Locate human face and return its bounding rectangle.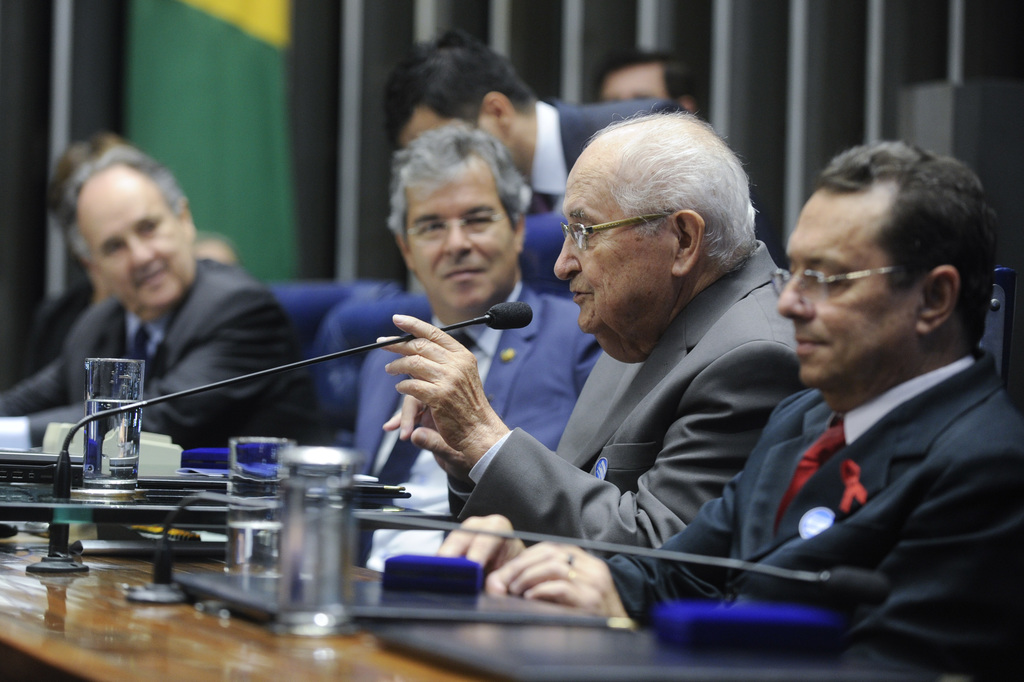
401/154/512/307.
